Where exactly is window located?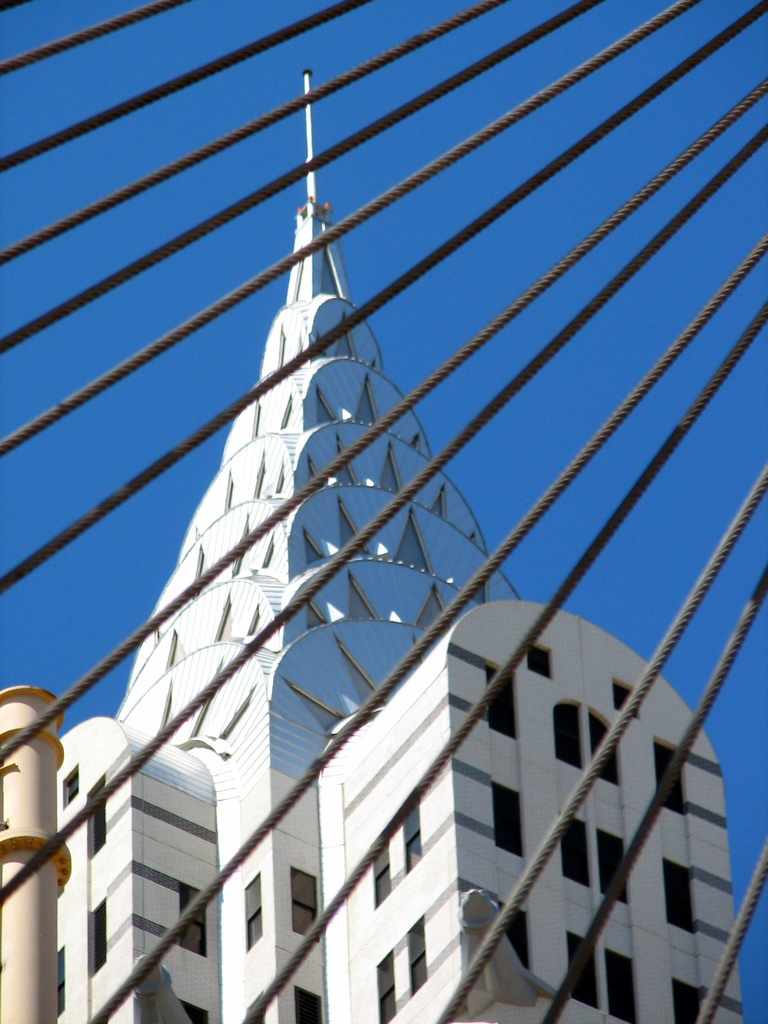
Its bounding box is 488,901,529,973.
